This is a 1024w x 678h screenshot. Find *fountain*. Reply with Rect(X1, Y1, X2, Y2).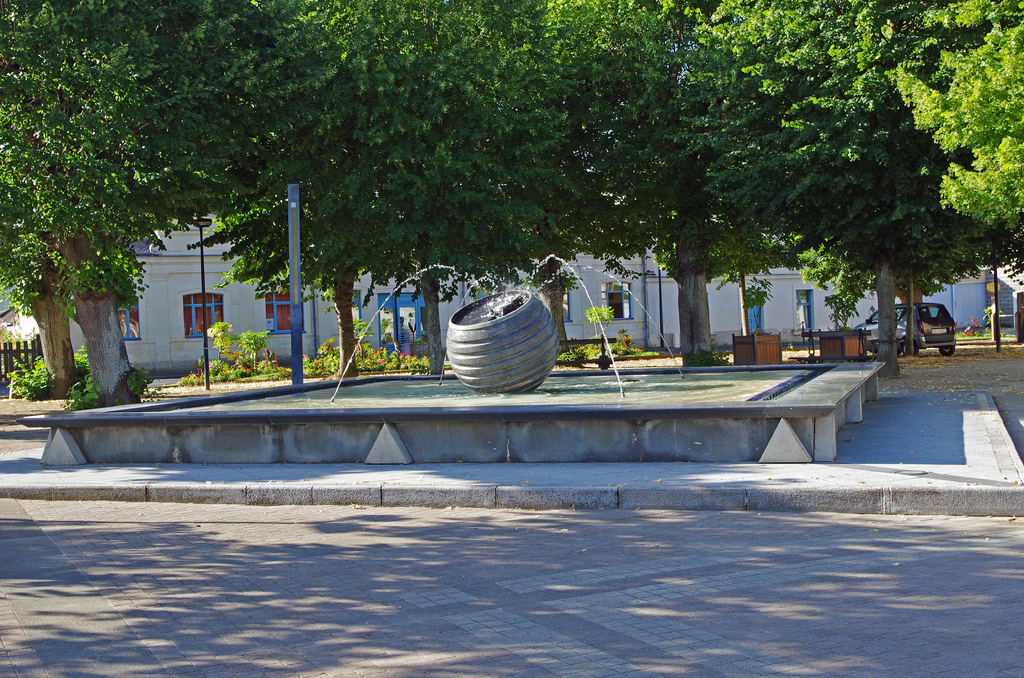
Rect(11, 243, 890, 469).
